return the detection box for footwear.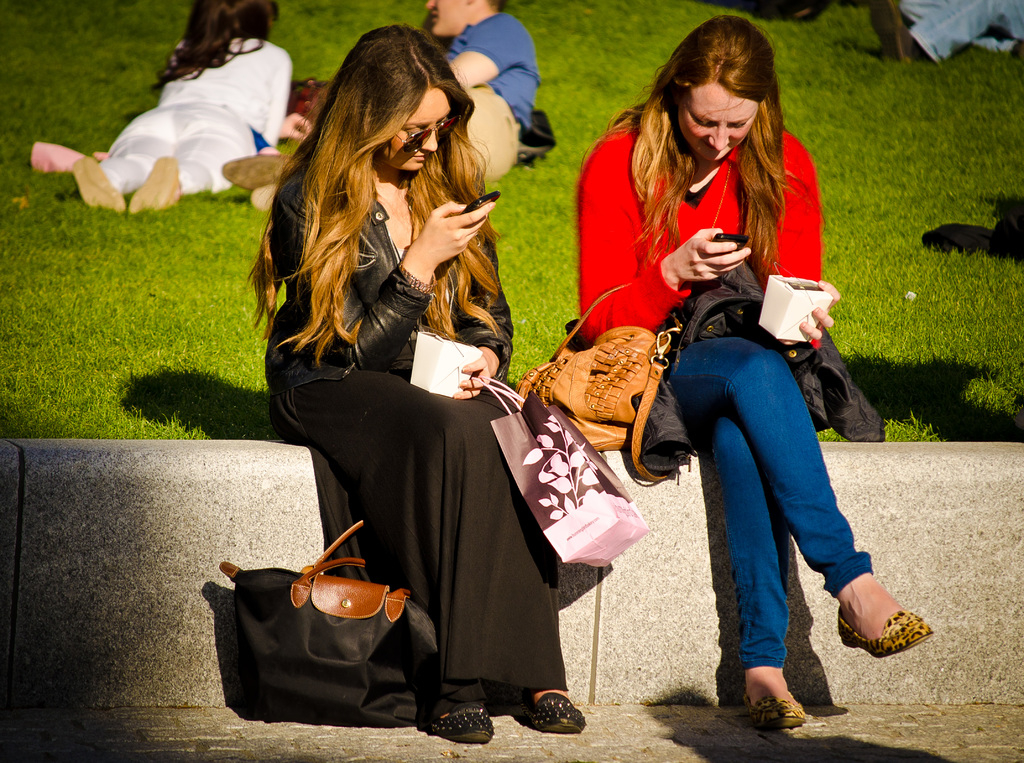
<region>829, 608, 936, 664</region>.
